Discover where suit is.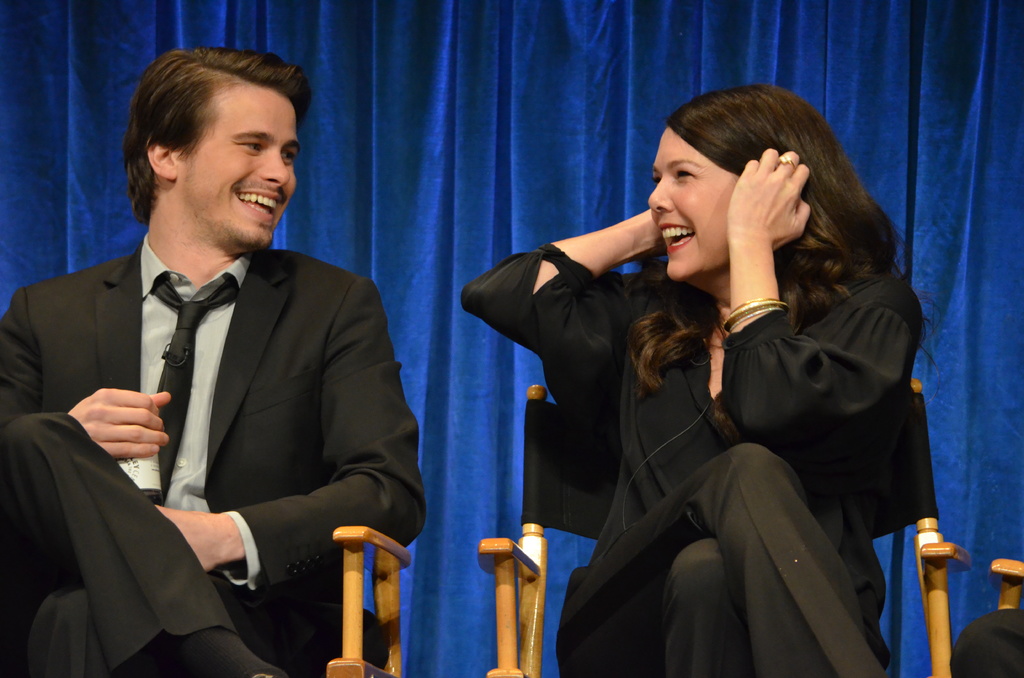
Discovered at l=2, t=235, r=427, b=677.
